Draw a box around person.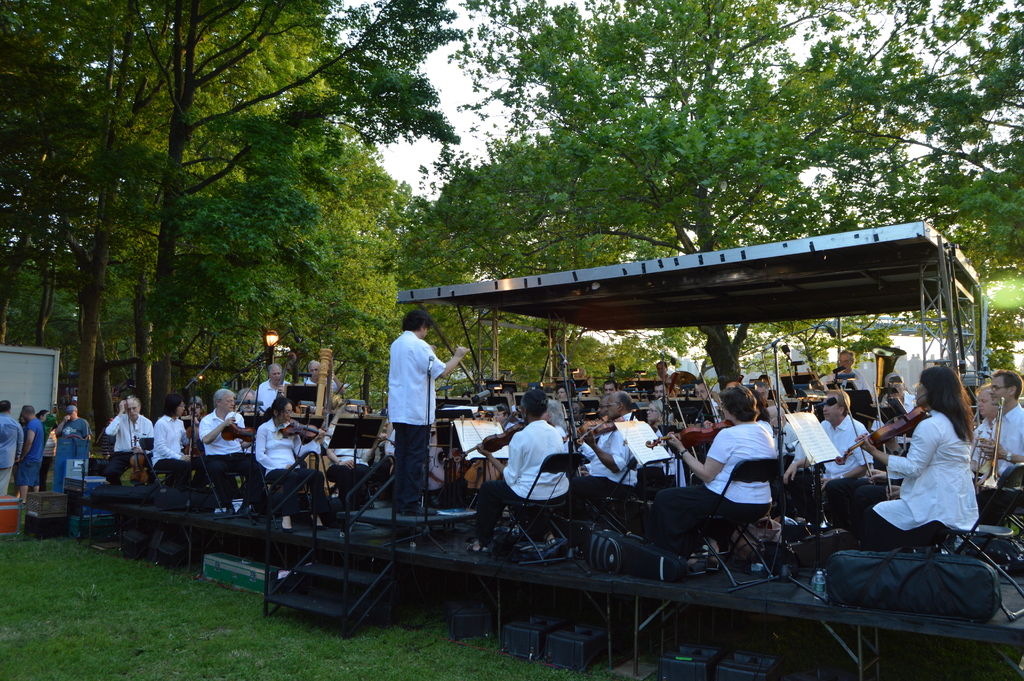
380,319,470,521.
